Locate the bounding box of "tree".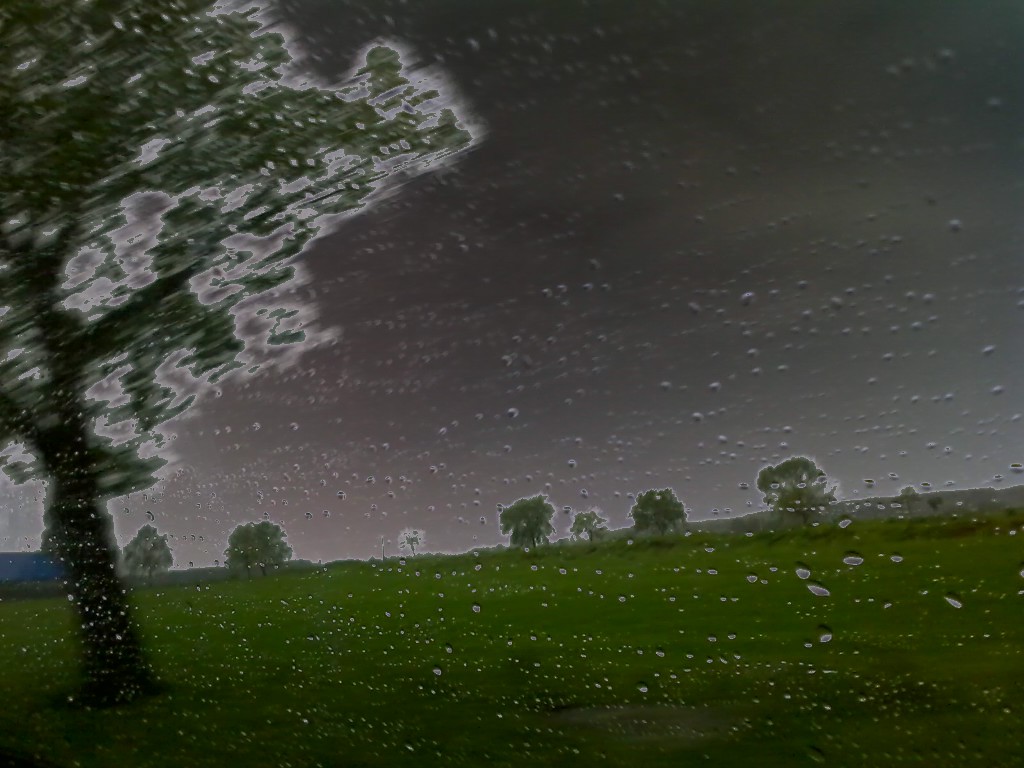
Bounding box: detection(570, 508, 606, 544).
